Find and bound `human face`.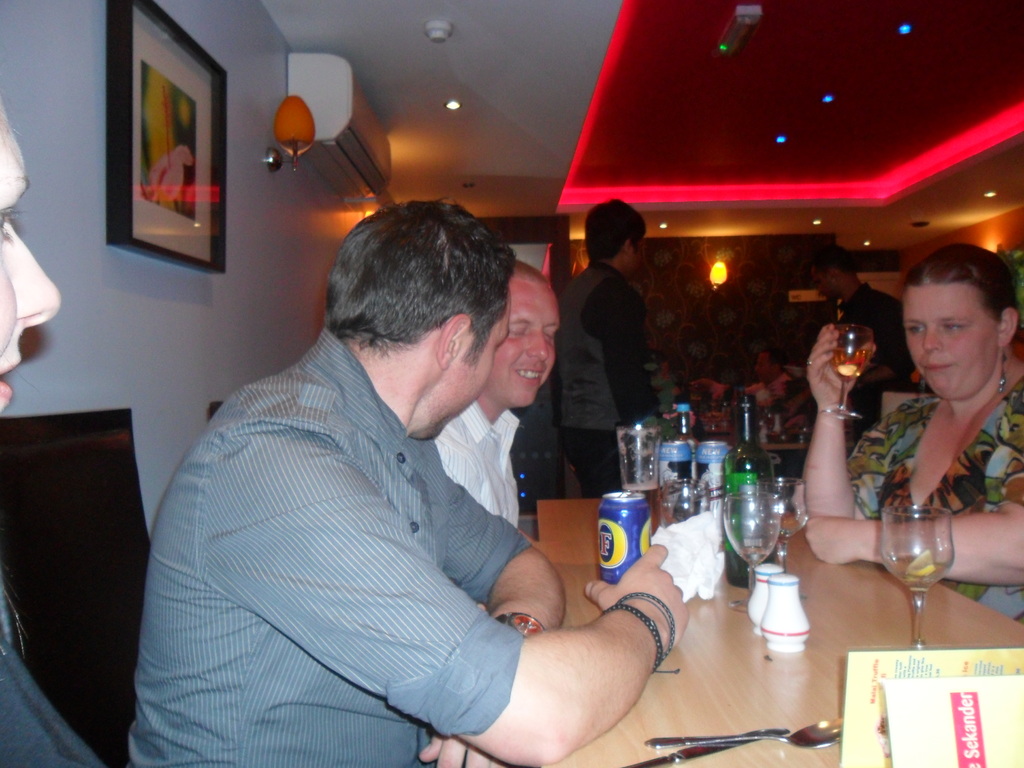
Bound: crop(902, 281, 998, 392).
